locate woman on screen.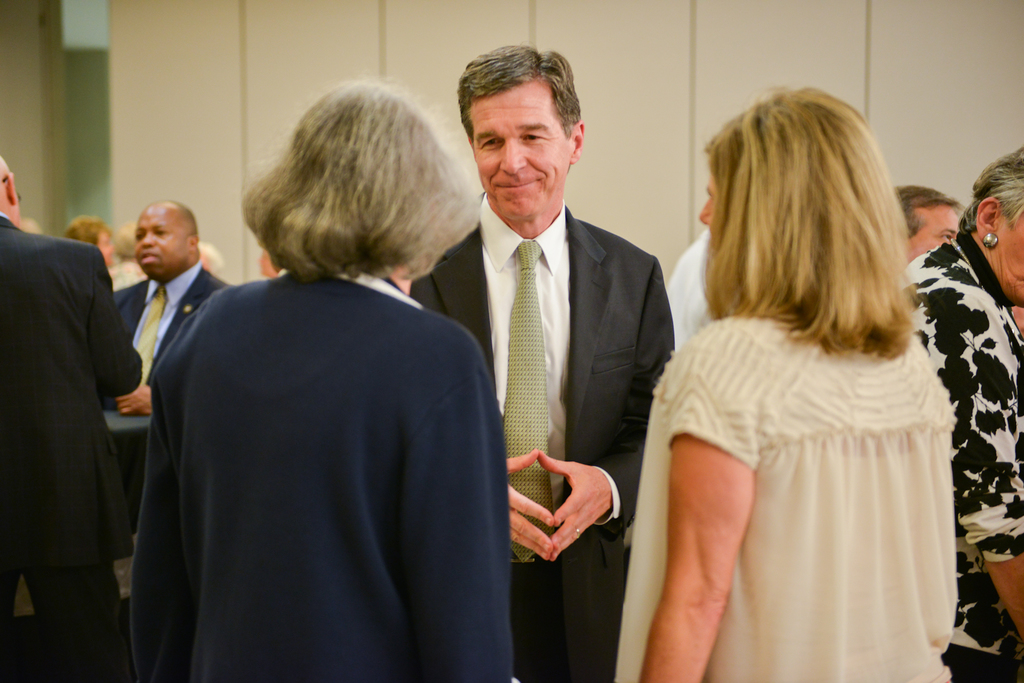
On screen at BBox(65, 209, 115, 268).
